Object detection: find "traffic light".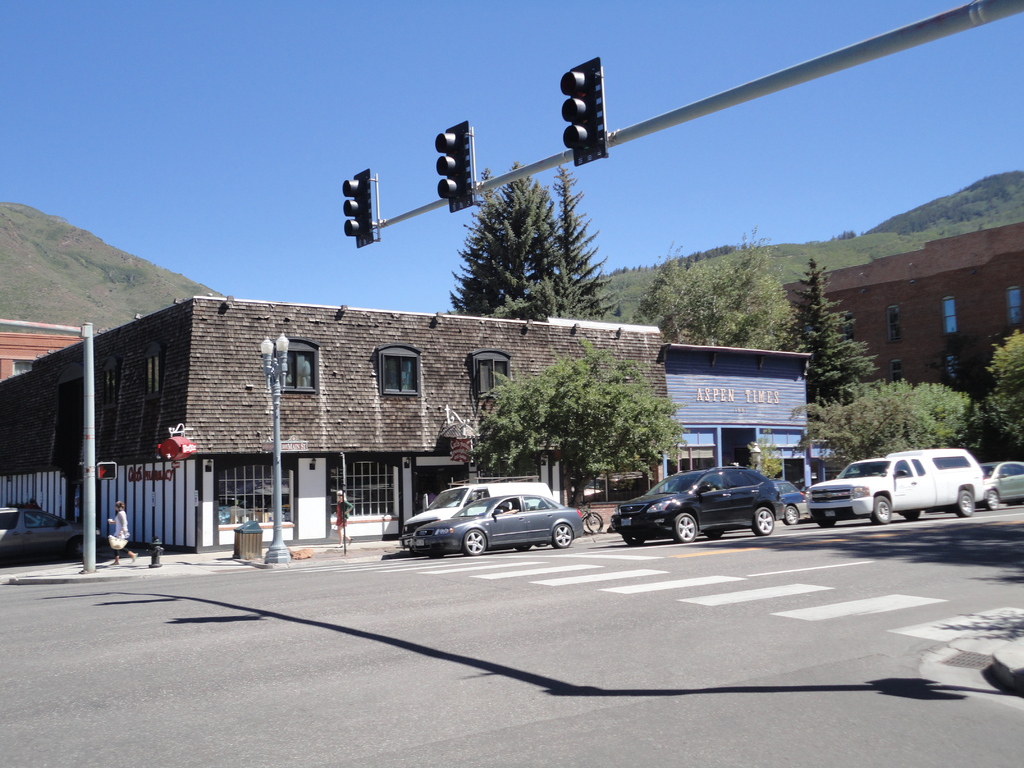
(x1=433, y1=119, x2=475, y2=214).
